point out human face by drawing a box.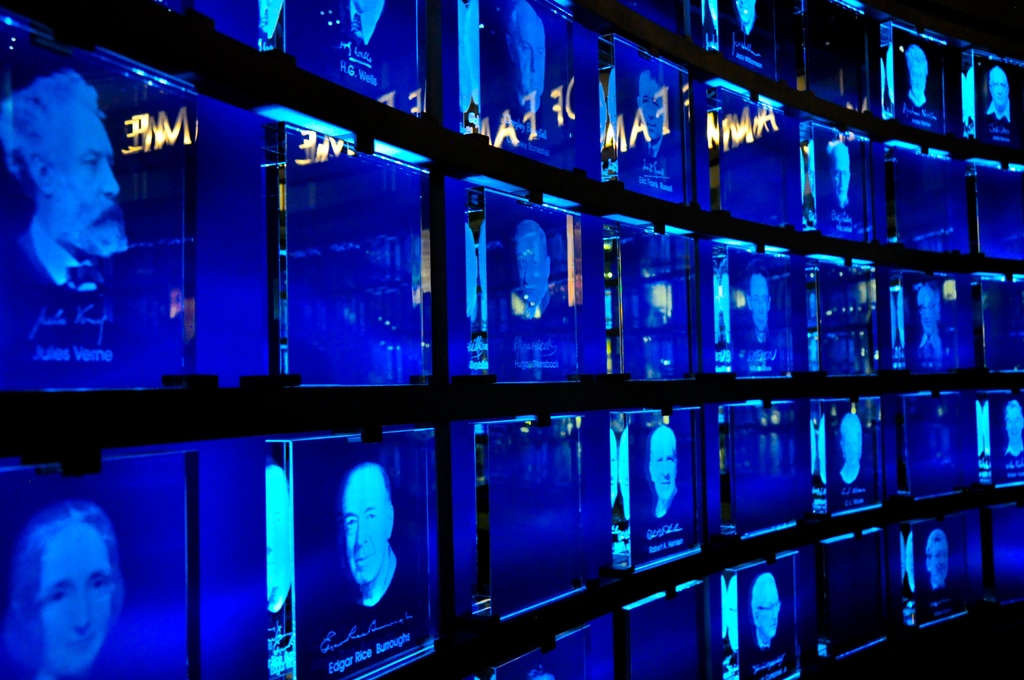
<box>933,542,953,587</box>.
